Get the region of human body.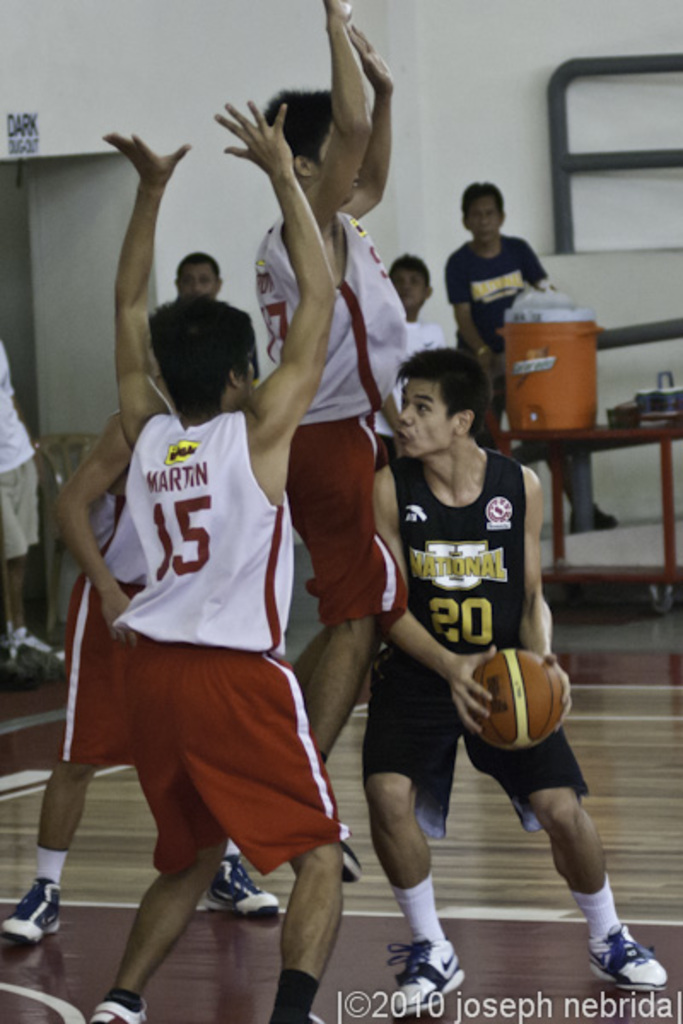
rect(0, 406, 280, 947).
